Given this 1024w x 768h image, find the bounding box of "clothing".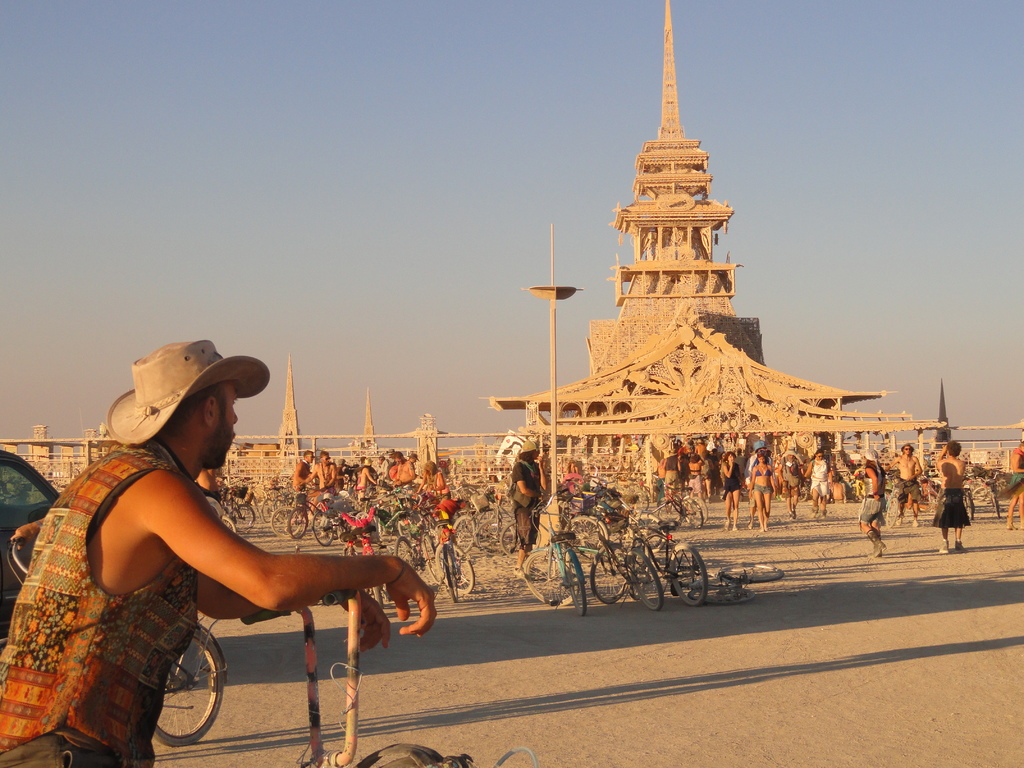
l=509, t=458, r=545, b=547.
